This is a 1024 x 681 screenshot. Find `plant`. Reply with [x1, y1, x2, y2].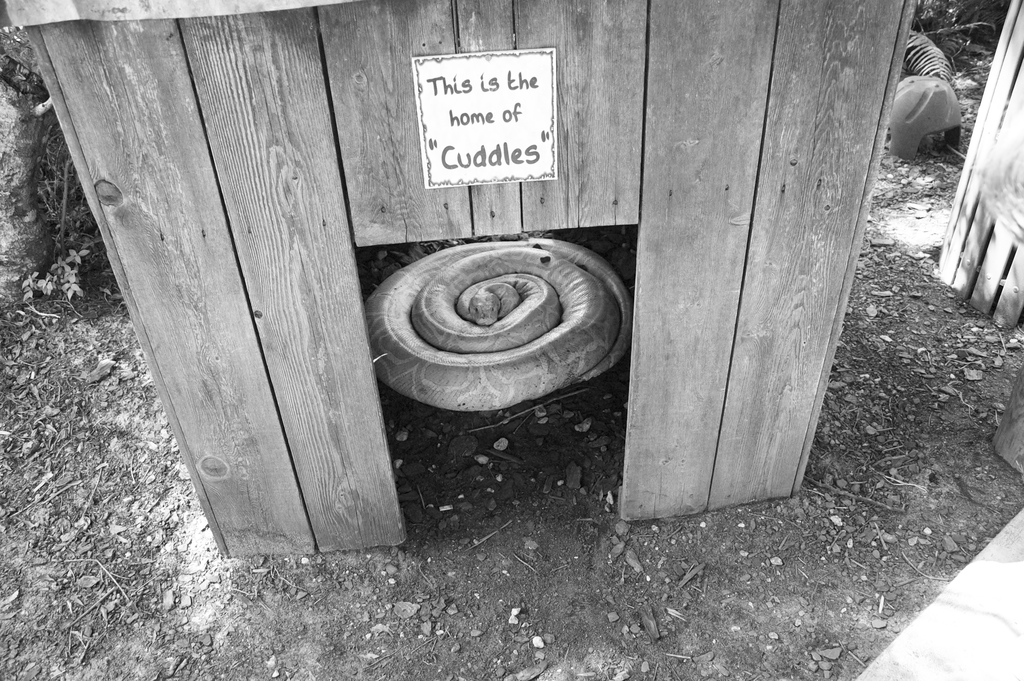
[902, 19, 960, 76].
